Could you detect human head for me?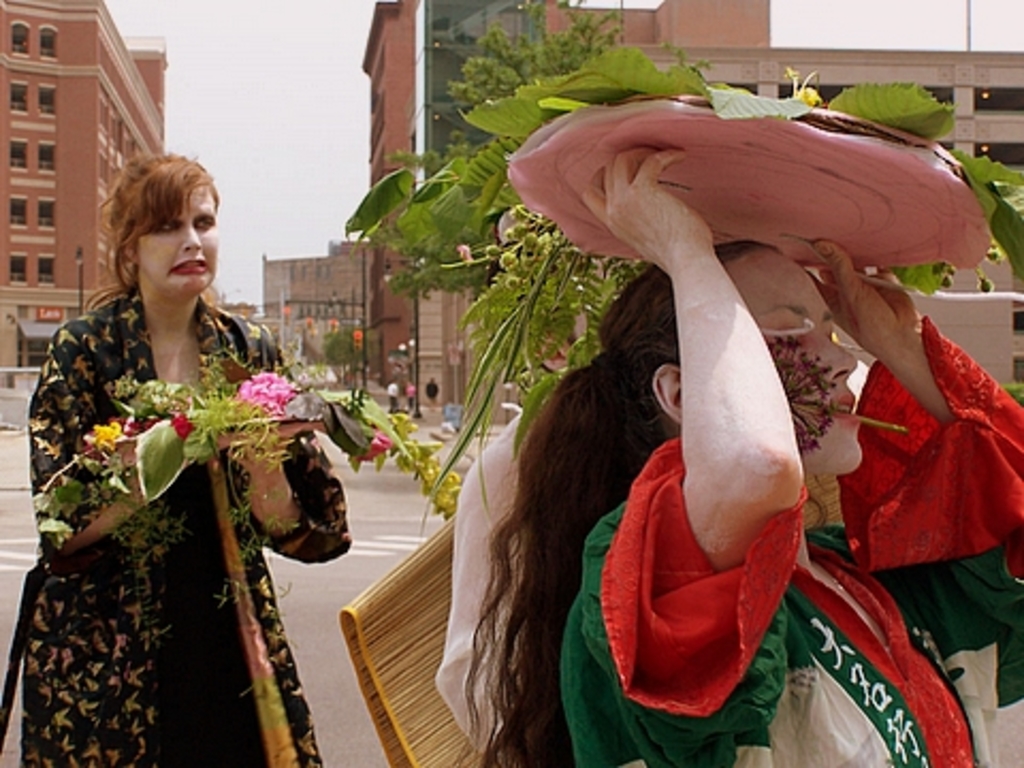
Detection result: locate(117, 158, 222, 294).
